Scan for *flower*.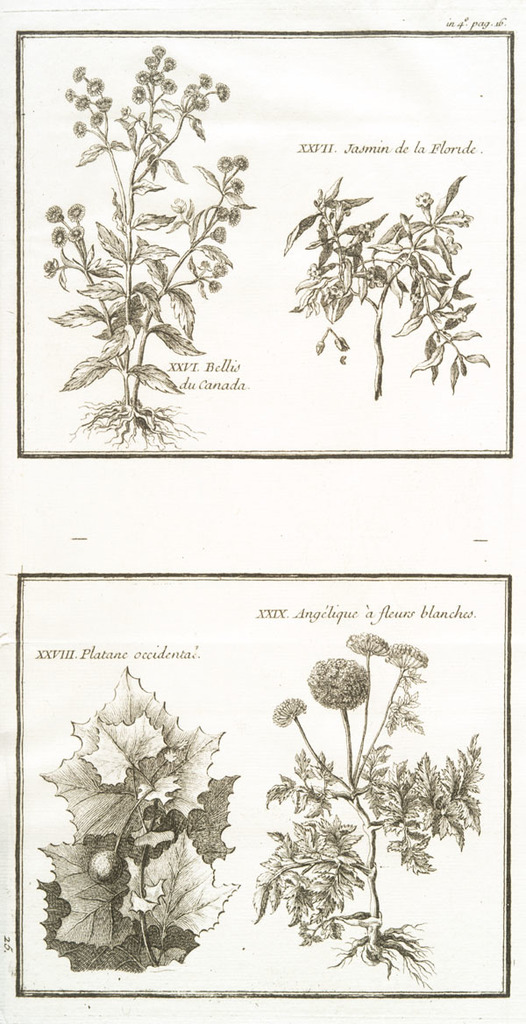
Scan result: bbox(212, 225, 230, 244).
